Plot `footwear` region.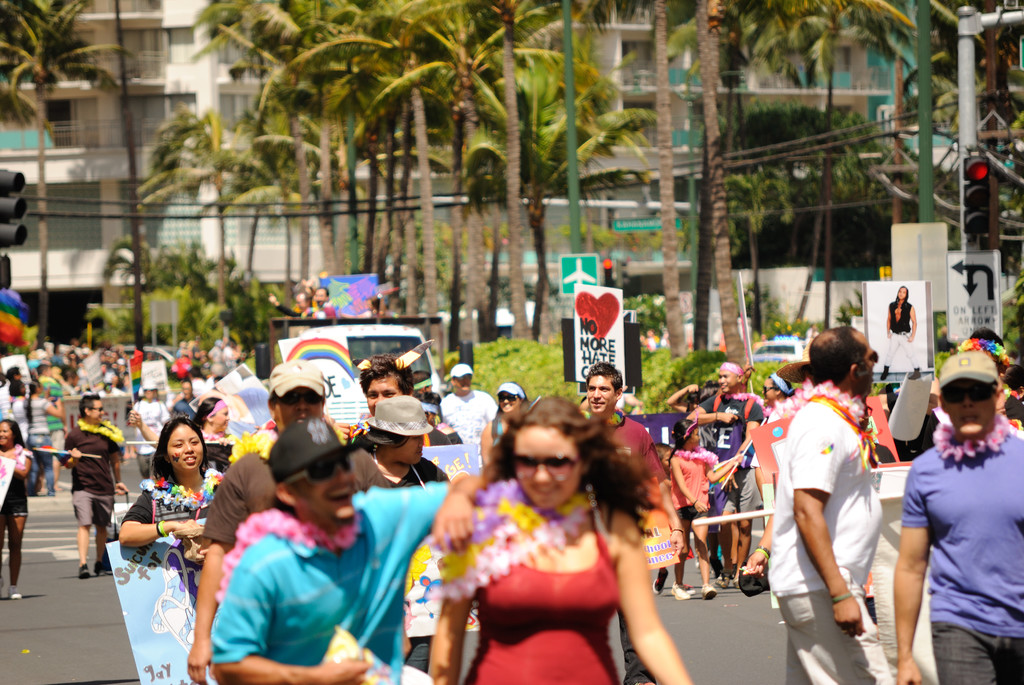
Plotted at [left=79, top=559, right=92, bottom=575].
